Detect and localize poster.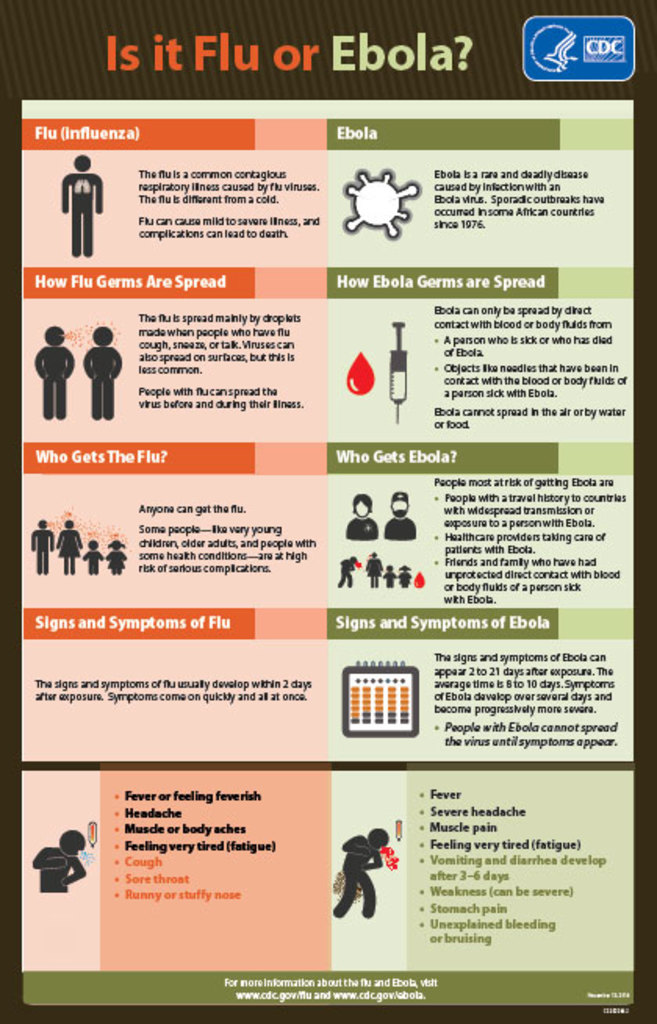
Localized at left=0, top=0, right=655, bottom=1022.
